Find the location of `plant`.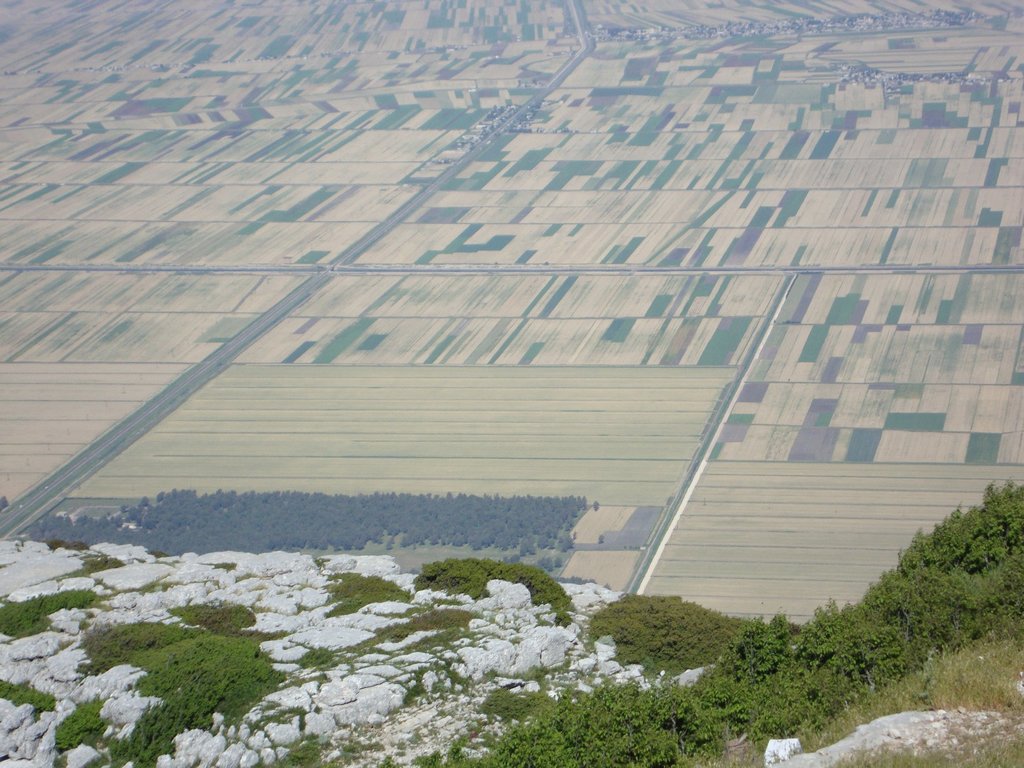
Location: [x1=87, y1=598, x2=287, y2=753].
